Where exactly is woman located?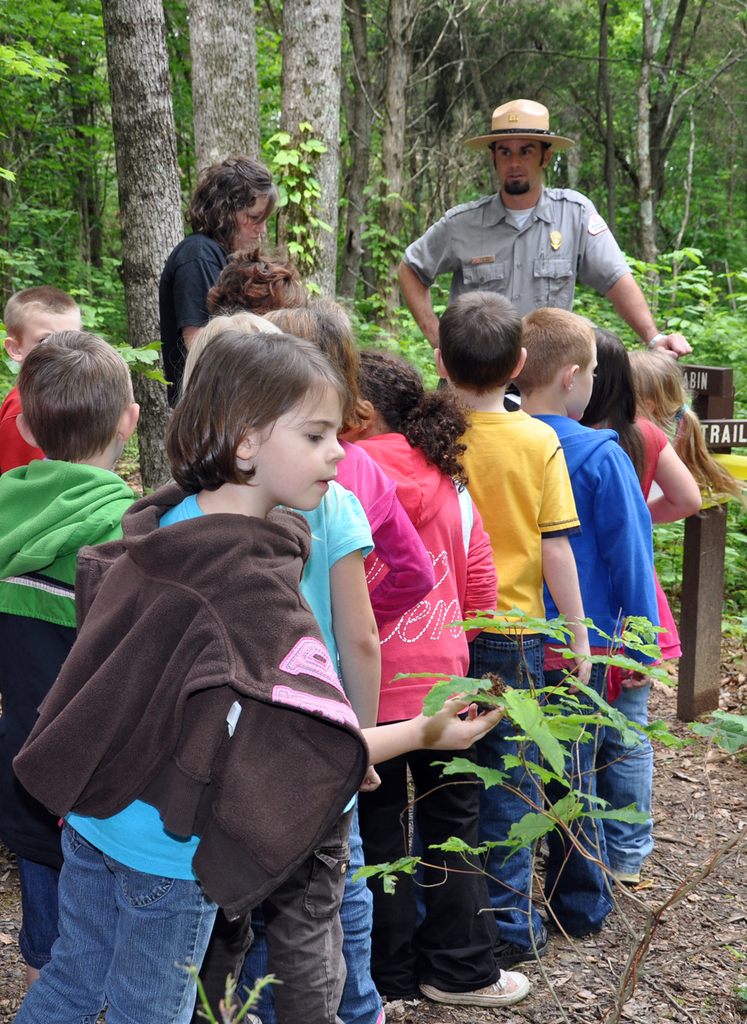
Its bounding box is bbox=(154, 154, 277, 415).
